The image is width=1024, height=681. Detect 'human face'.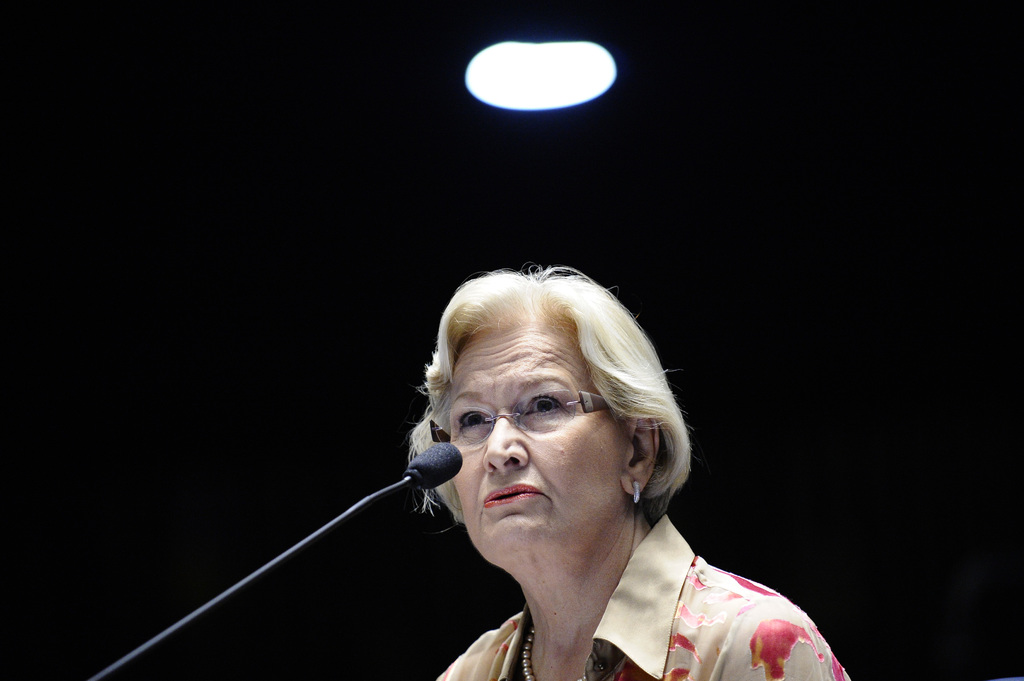
Detection: crop(450, 326, 623, 554).
